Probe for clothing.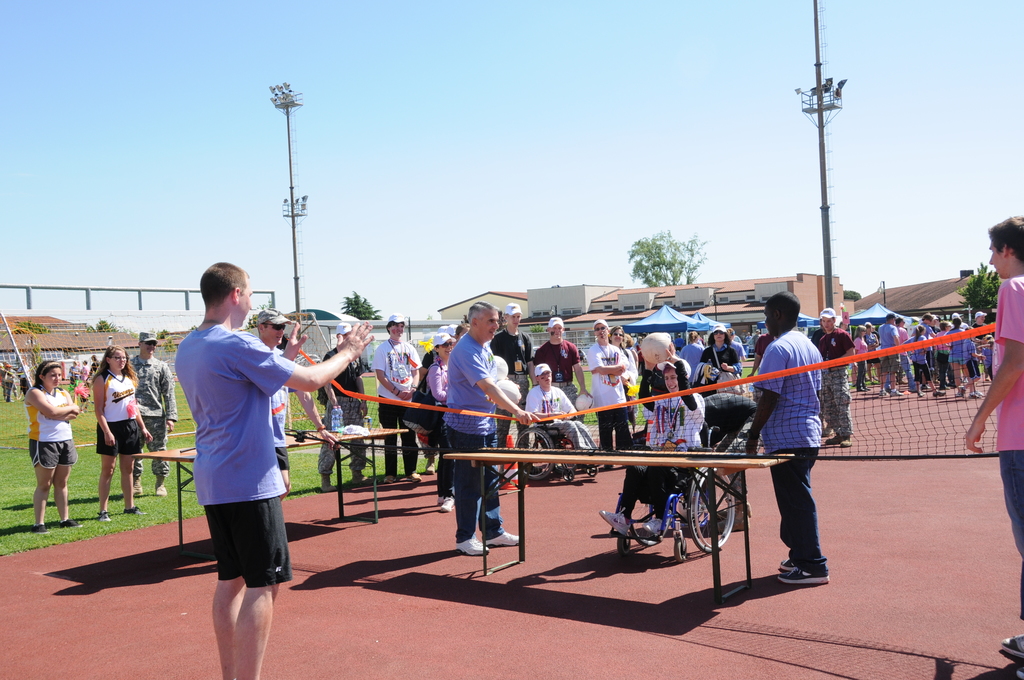
Probe result: select_region(596, 406, 632, 448).
